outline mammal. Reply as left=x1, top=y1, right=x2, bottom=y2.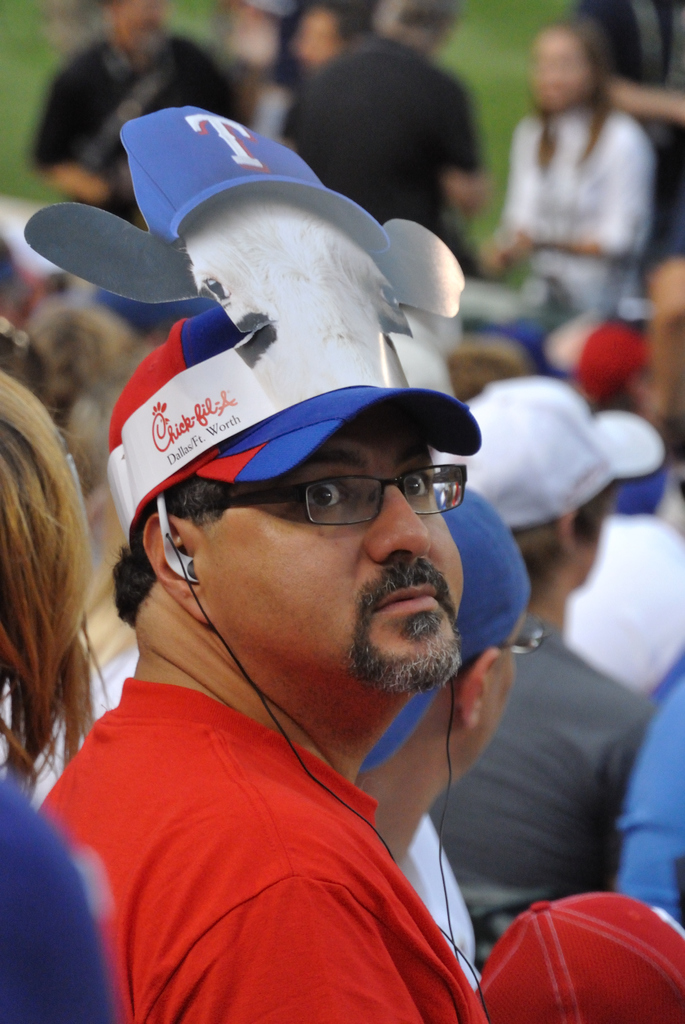
left=422, top=364, right=672, bottom=980.
